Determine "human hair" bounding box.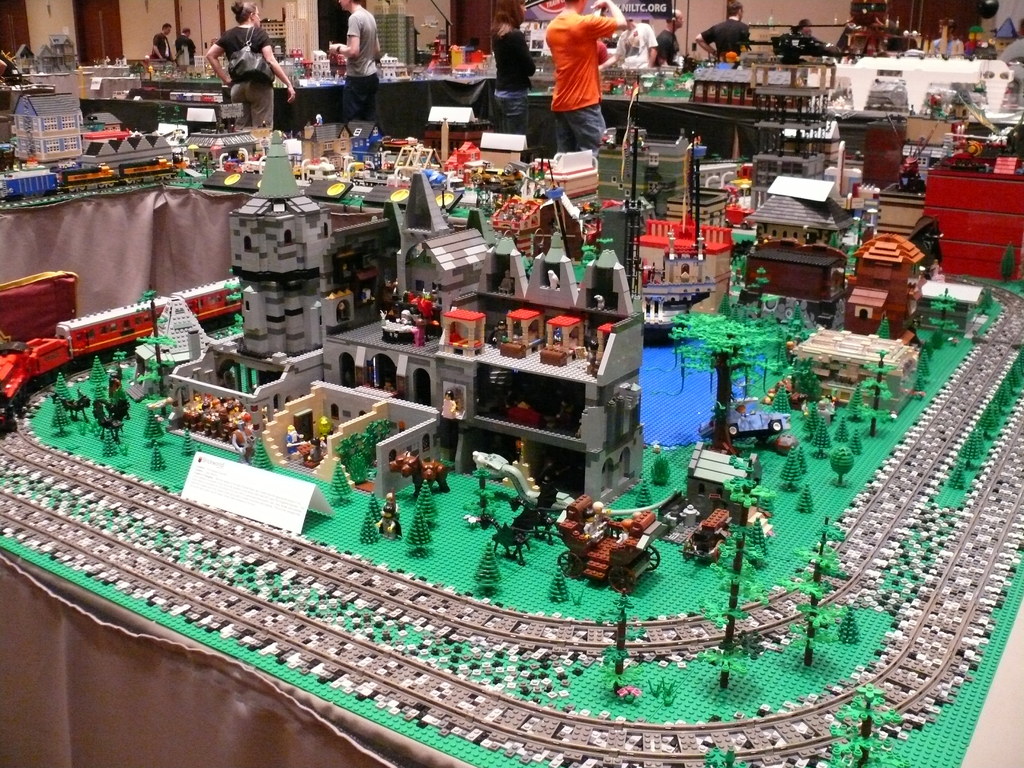
Determined: x1=161 y1=22 x2=170 y2=29.
